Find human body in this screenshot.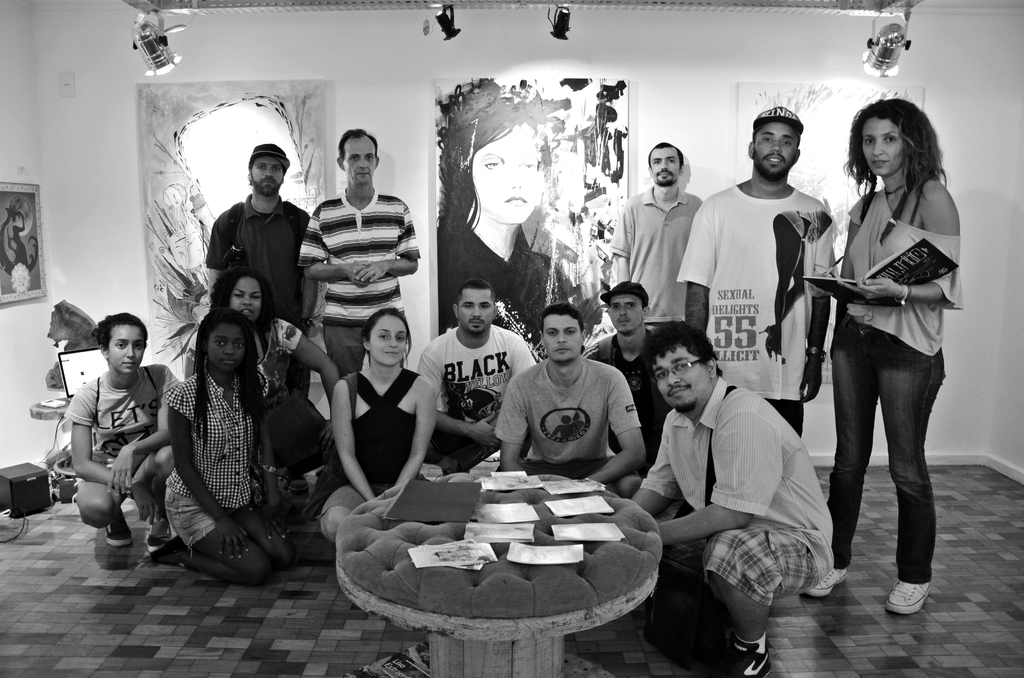
The bounding box for human body is (439,200,586,345).
